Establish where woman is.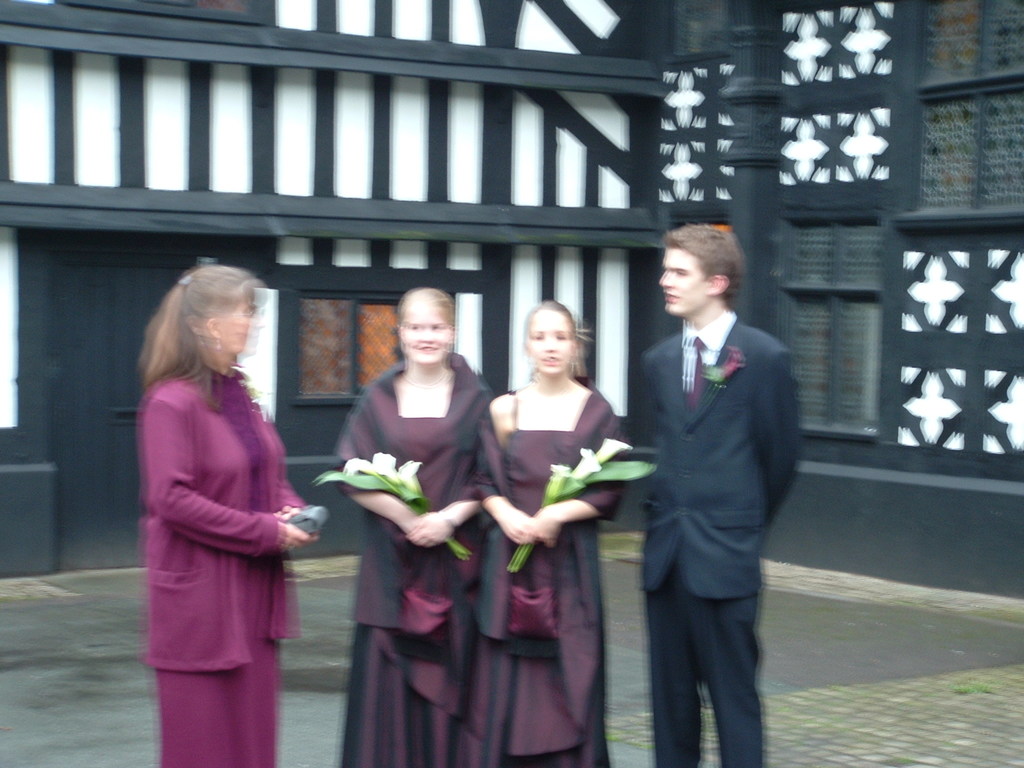
Established at pyautogui.locateOnScreen(138, 262, 323, 767).
